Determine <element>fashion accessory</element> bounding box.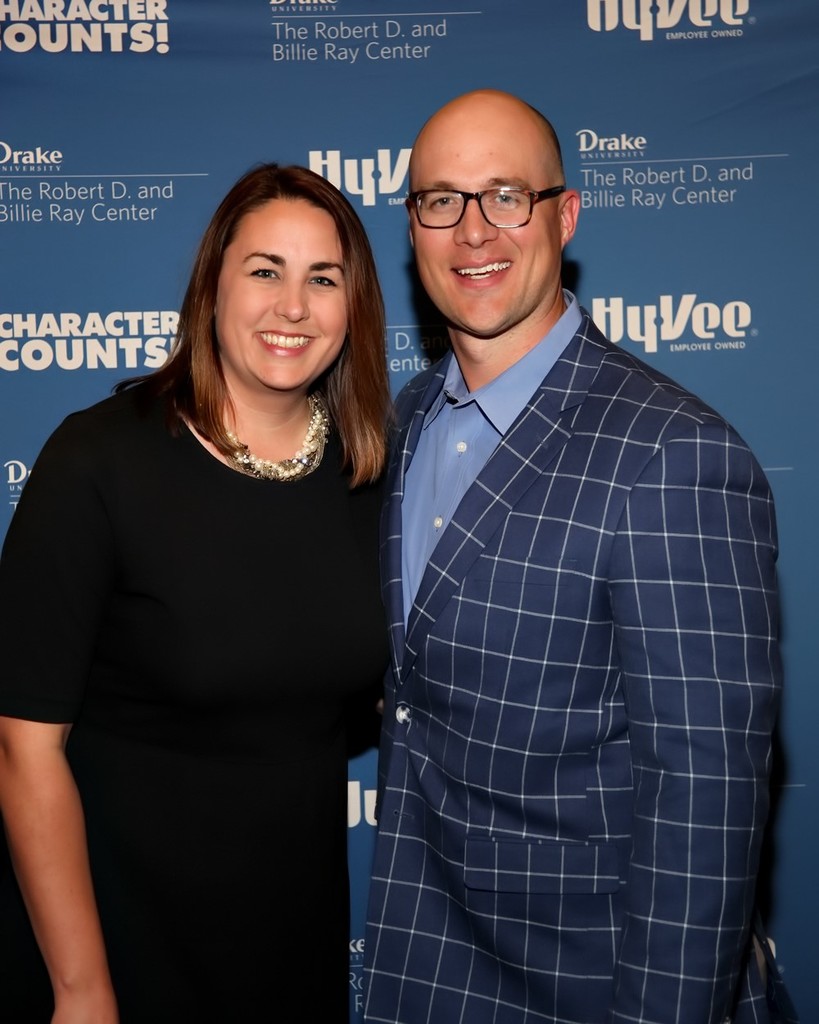
Determined: 180:390:323:483.
